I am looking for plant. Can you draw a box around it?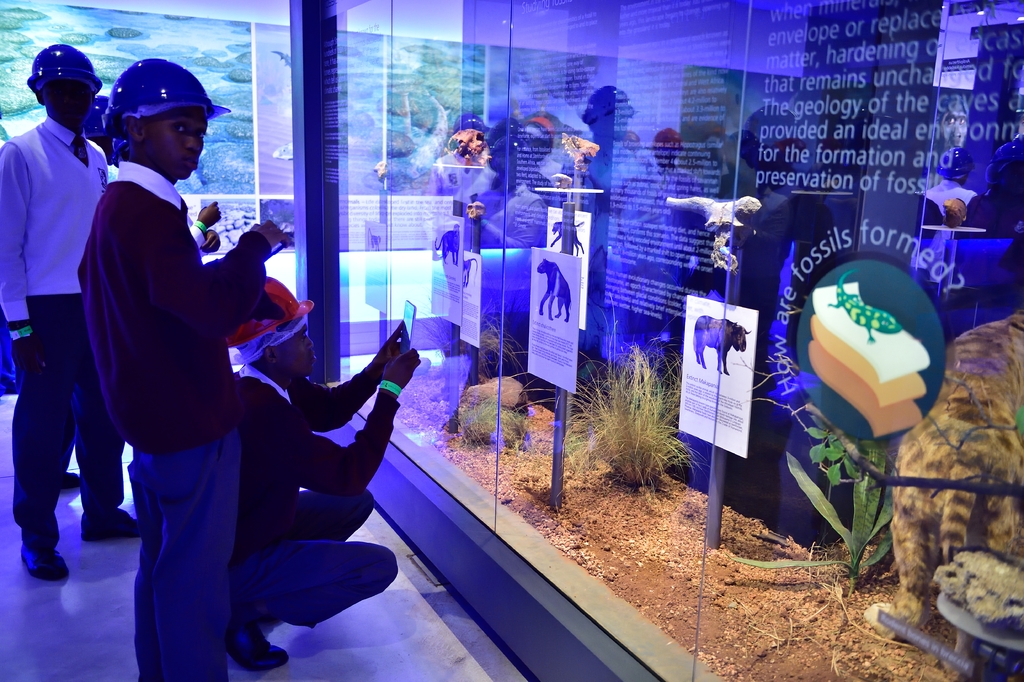
Sure, the bounding box is [left=718, top=430, right=908, bottom=600].
